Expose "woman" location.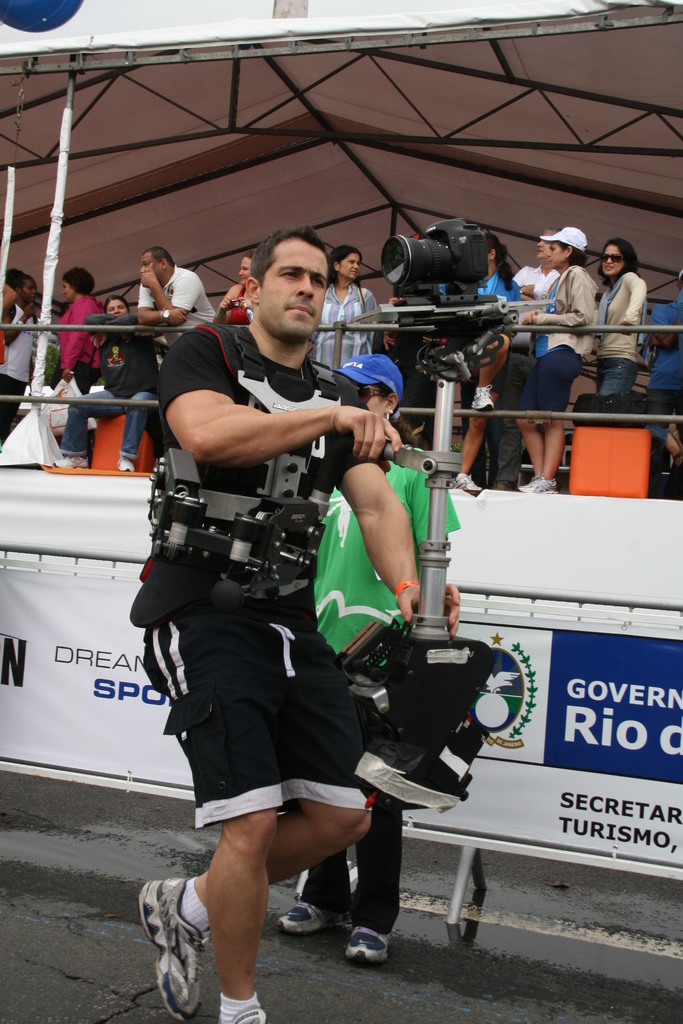
Exposed at BBox(63, 266, 110, 390).
